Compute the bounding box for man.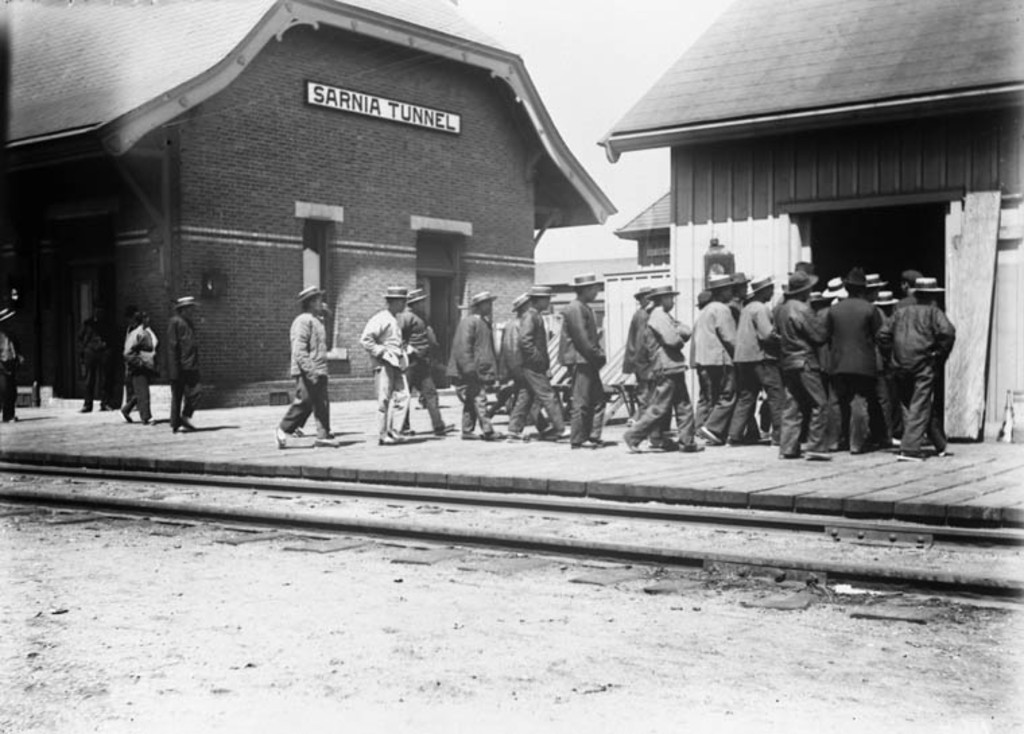
<region>880, 260, 967, 459</region>.
